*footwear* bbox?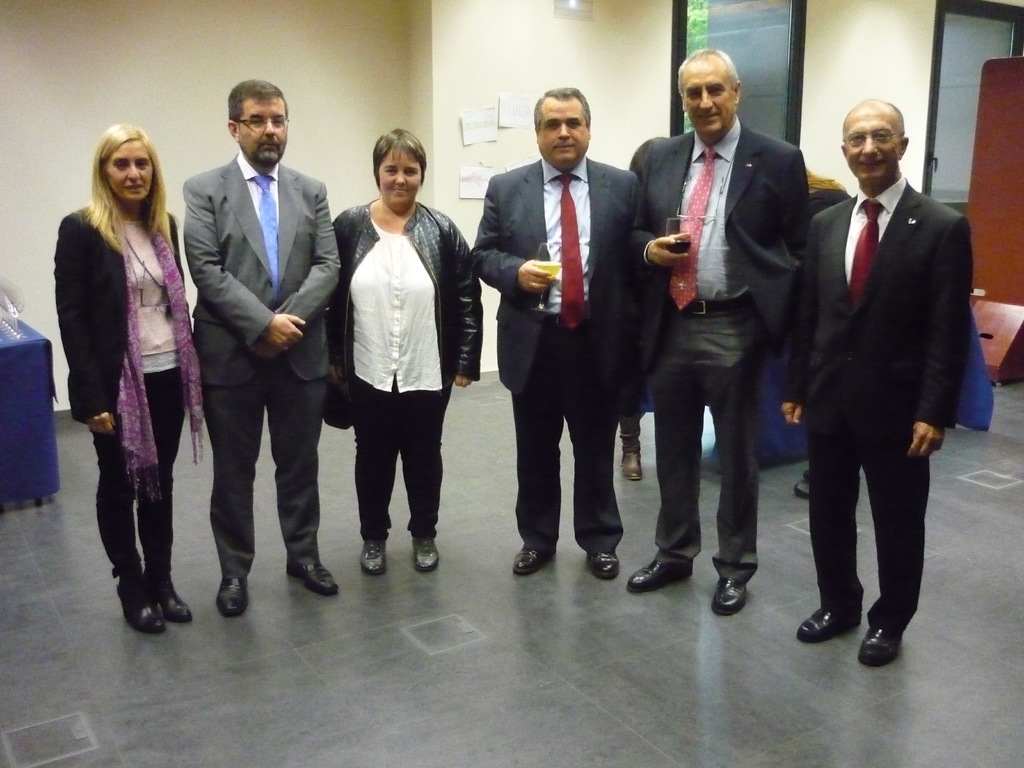
Rect(623, 445, 646, 479)
